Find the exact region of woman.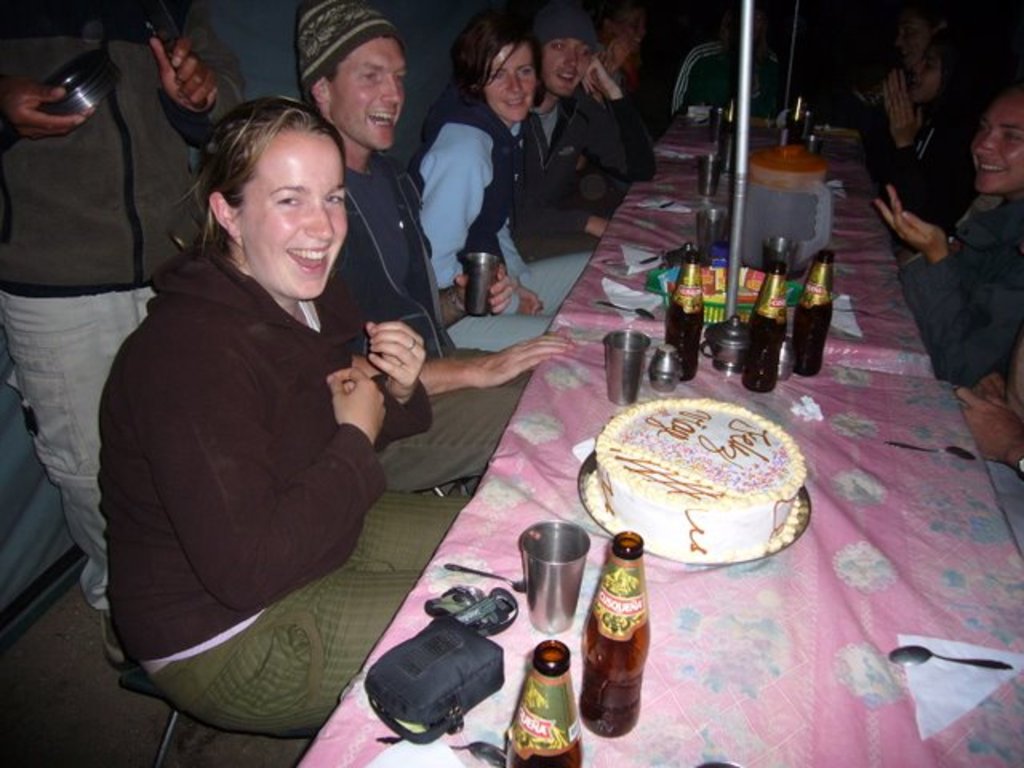
Exact region: [x1=93, y1=64, x2=418, y2=731].
